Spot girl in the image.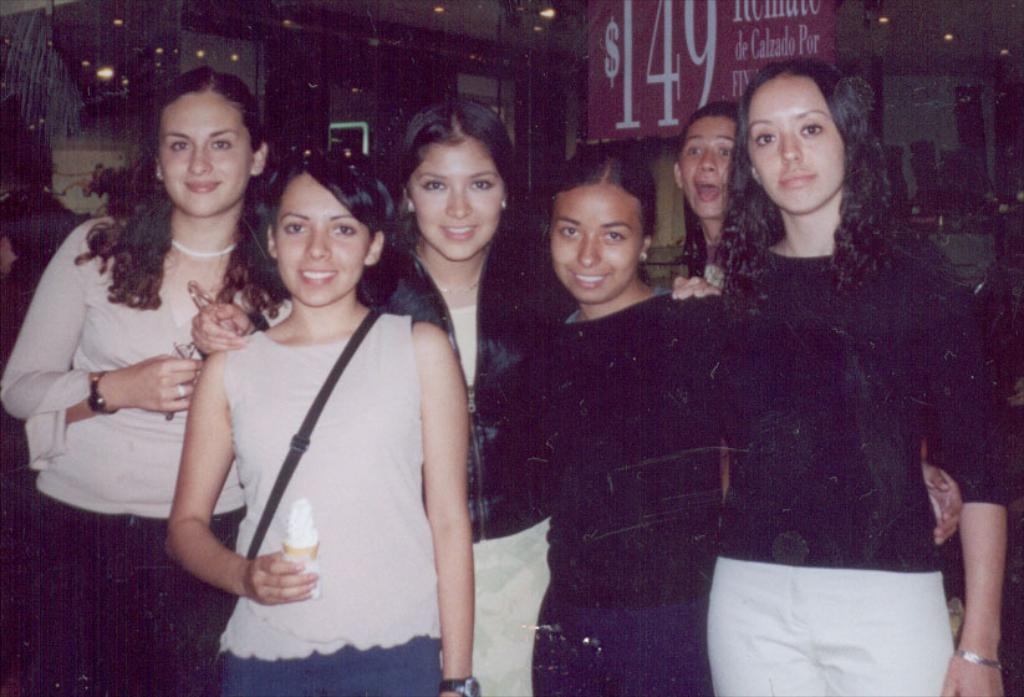
girl found at (674,102,735,290).
